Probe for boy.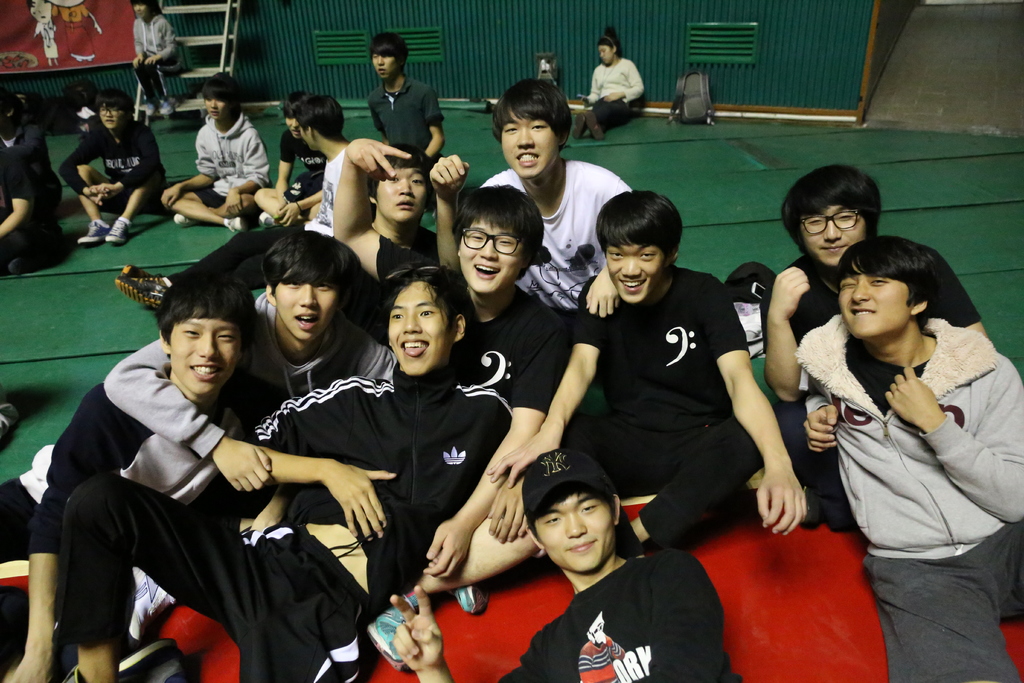
Probe result: bbox(768, 165, 982, 417).
